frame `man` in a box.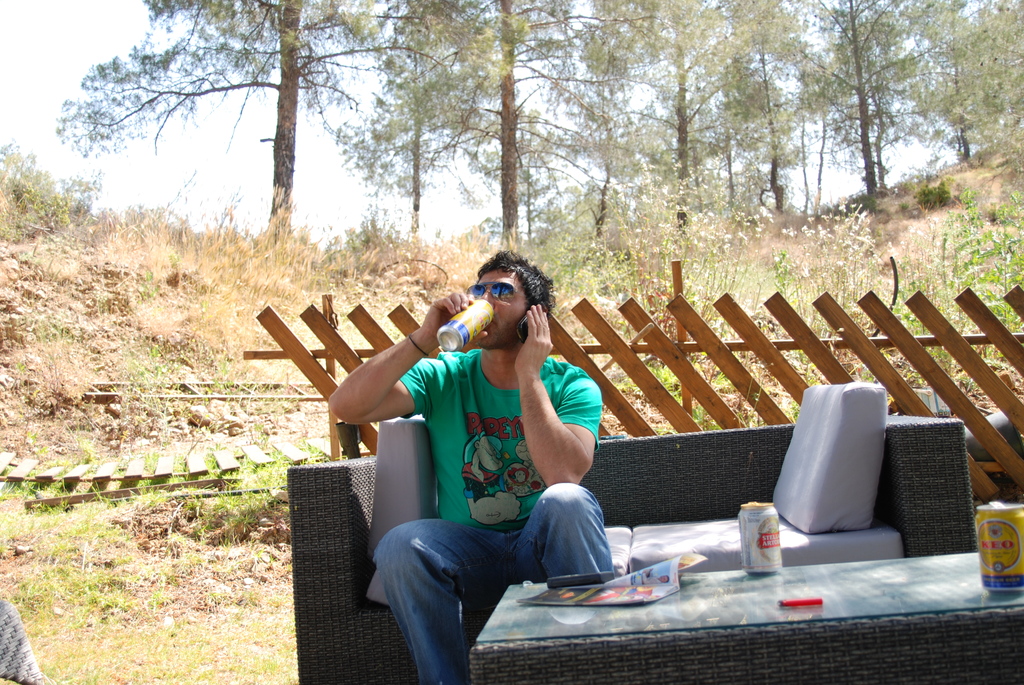
[330,267,635,657].
